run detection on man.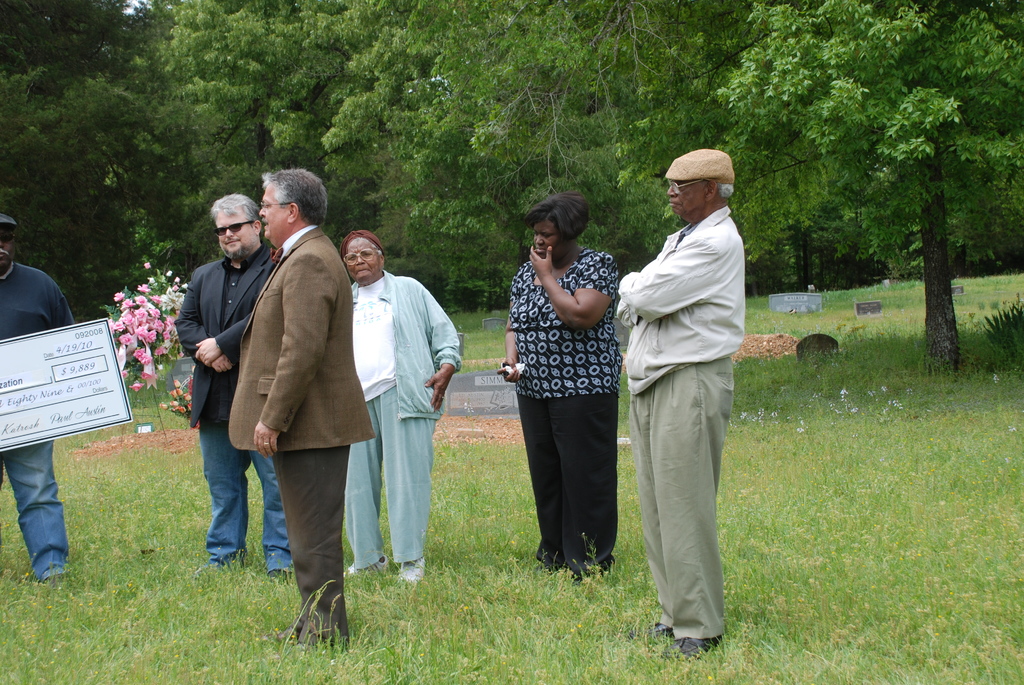
Result: bbox=(616, 146, 751, 665).
